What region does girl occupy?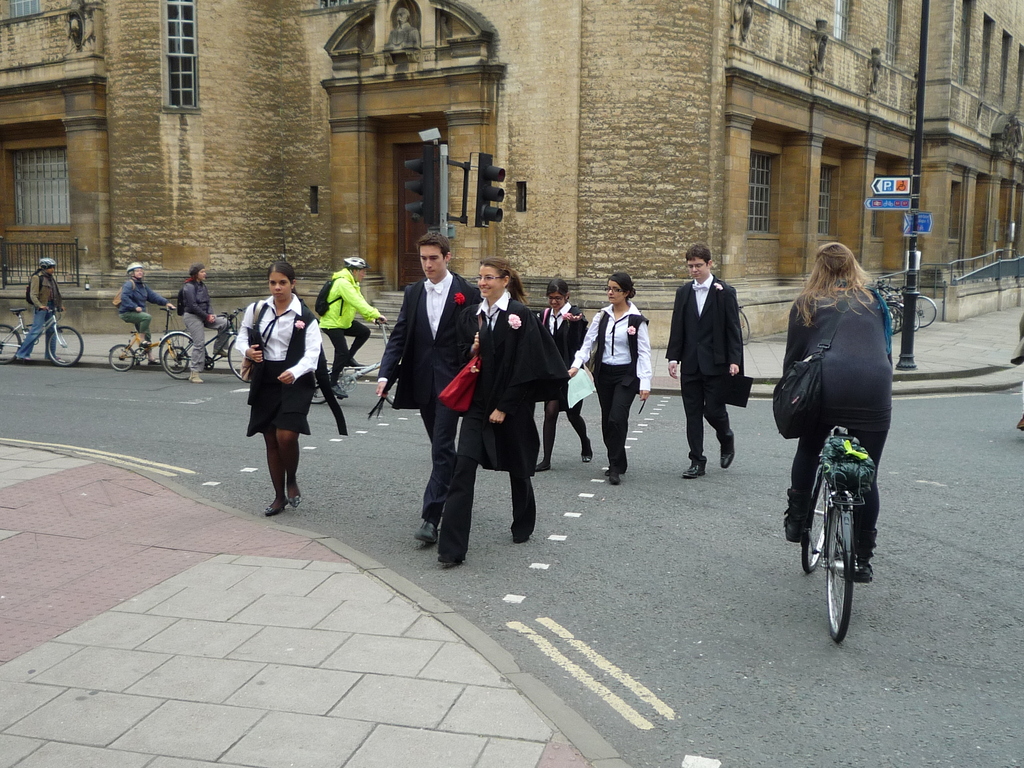
533,278,591,472.
